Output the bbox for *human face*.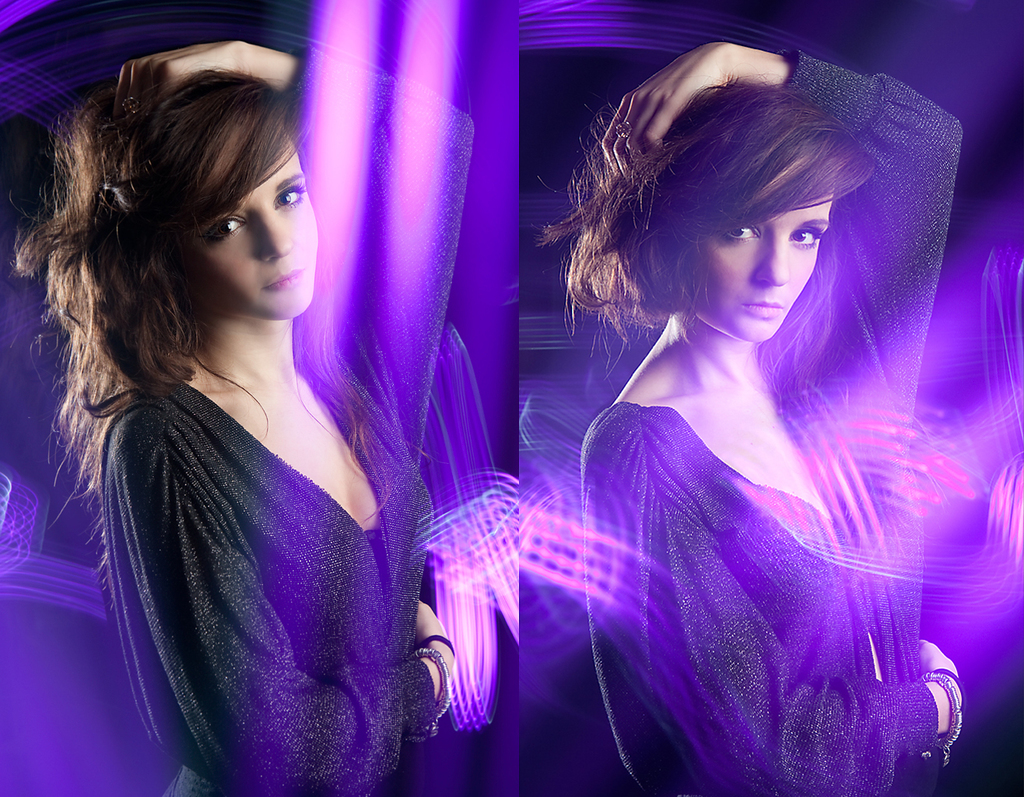
box=[180, 106, 315, 317].
